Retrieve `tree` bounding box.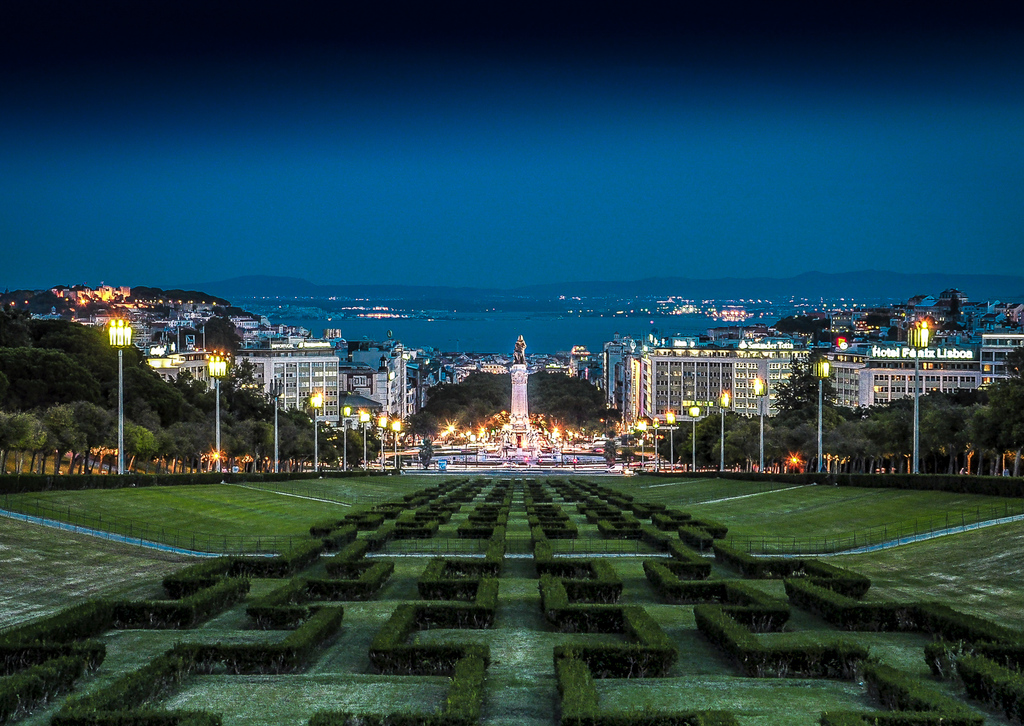
Bounding box: region(0, 302, 374, 479).
